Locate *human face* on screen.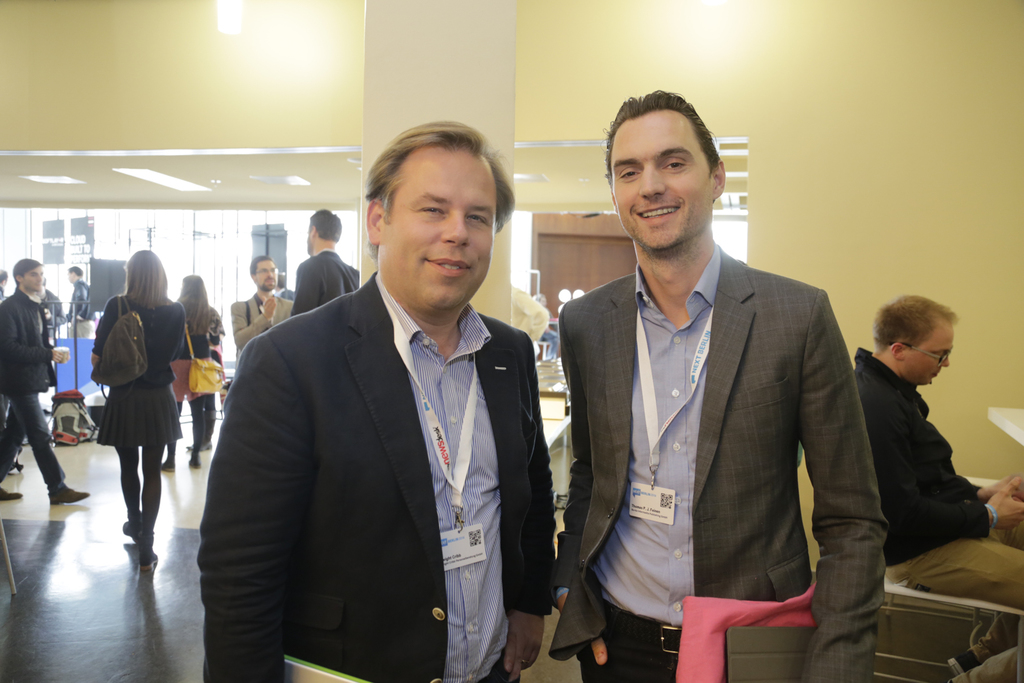
On screen at Rect(305, 220, 312, 252).
